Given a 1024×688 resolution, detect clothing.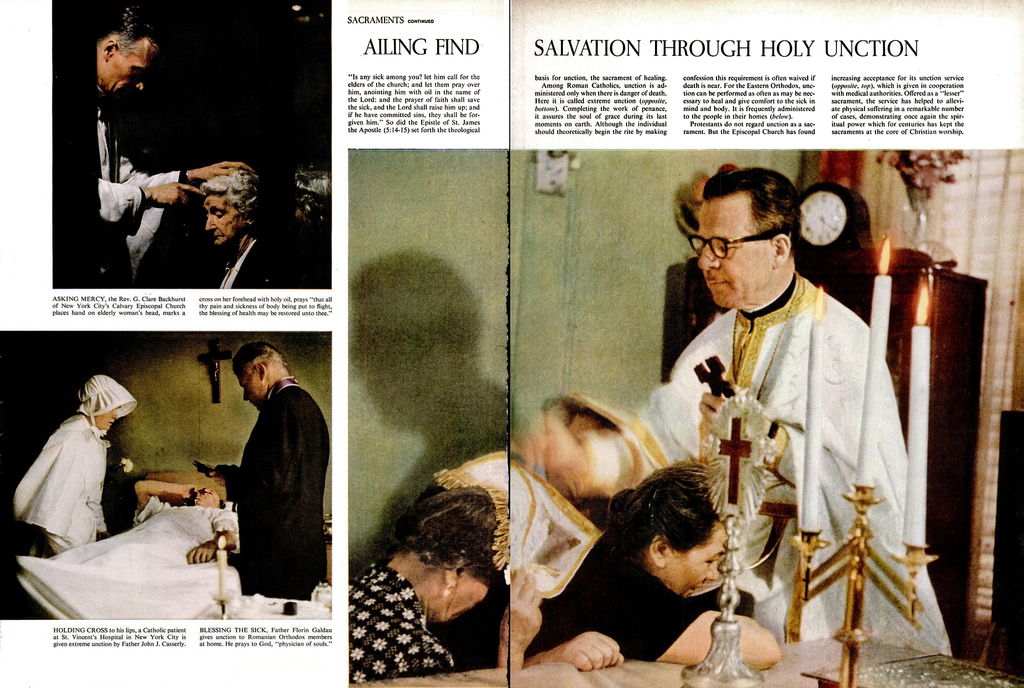
x1=36 y1=508 x2=219 y2=621.
